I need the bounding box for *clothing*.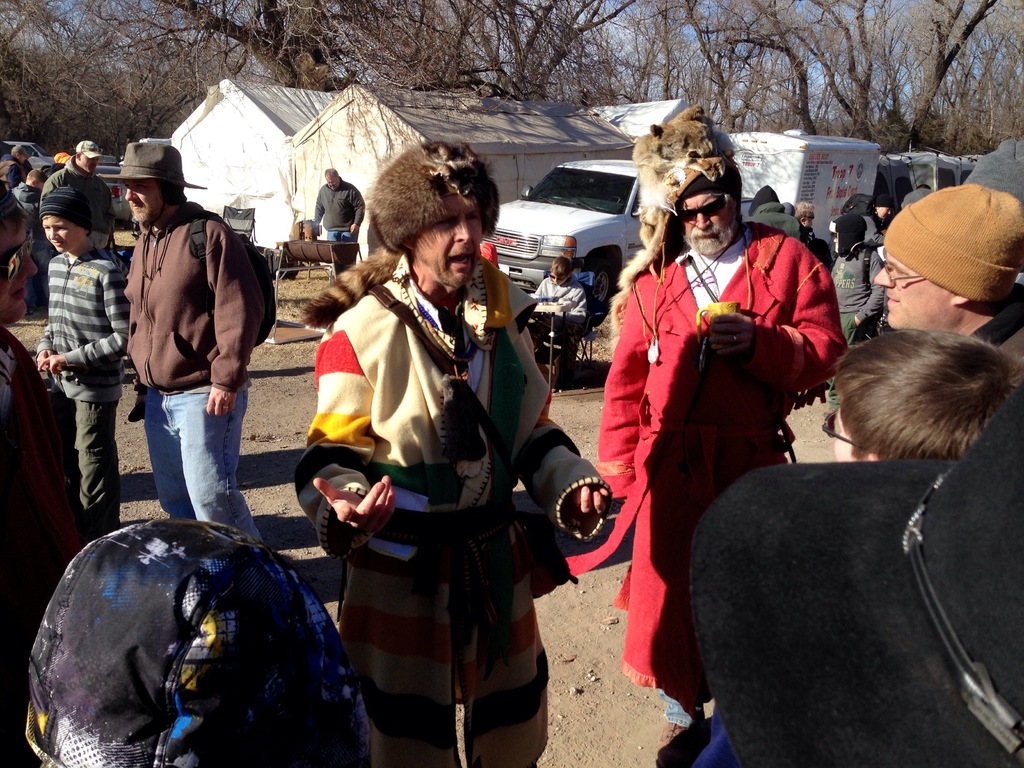
Here it is: <region>575, 259, 607, 319</region>.
